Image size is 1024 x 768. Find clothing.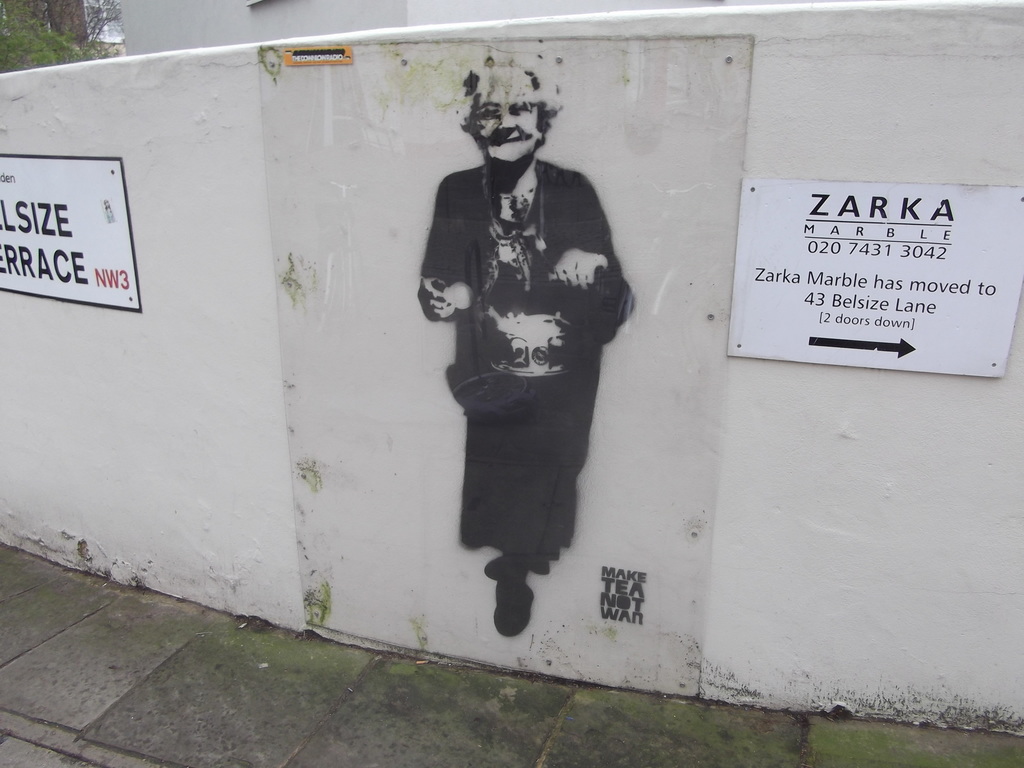
region(409, 147, 652, 584).
